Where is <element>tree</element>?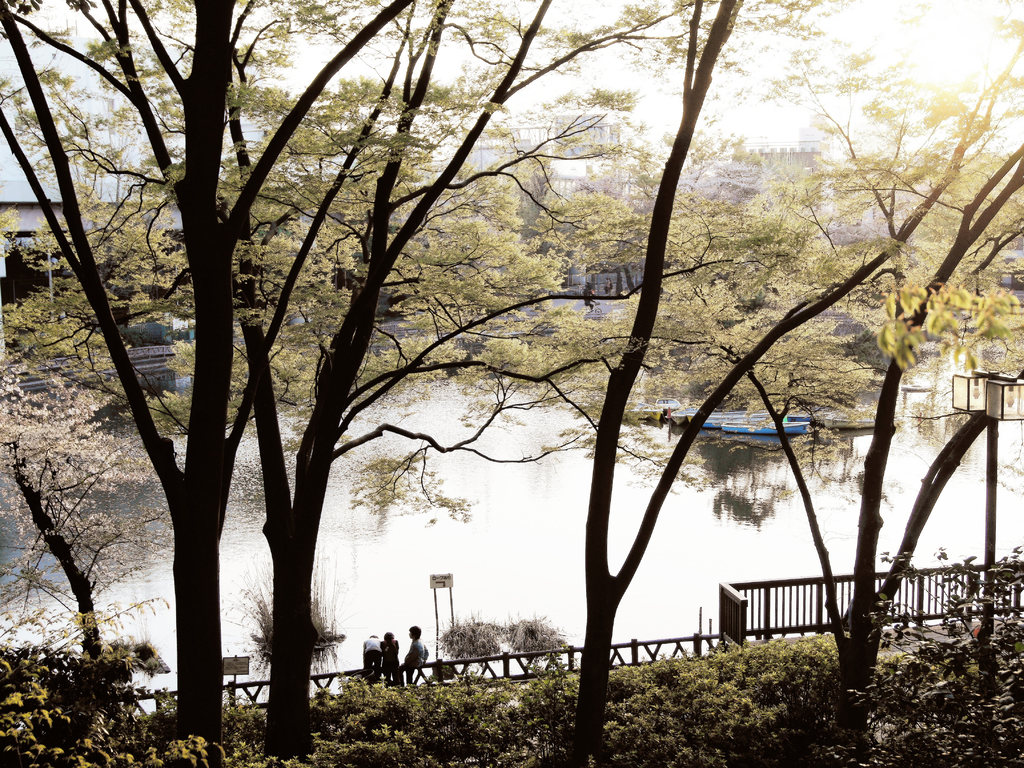
(0,349,174,709).
